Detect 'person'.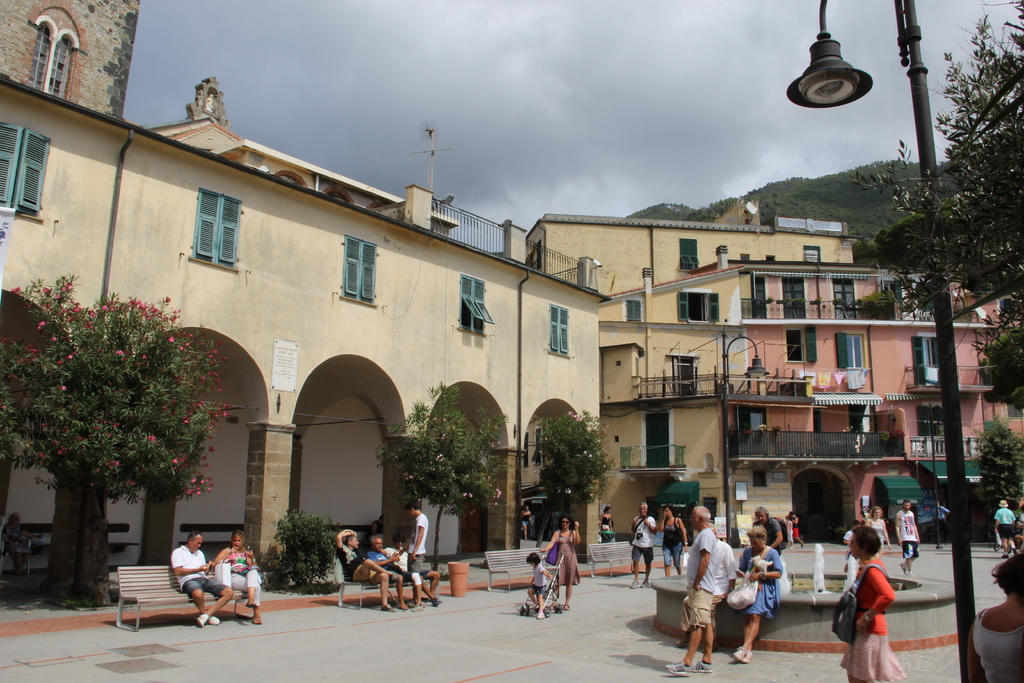
Detected at left=990, top=498, right=1010, bottom=551.
